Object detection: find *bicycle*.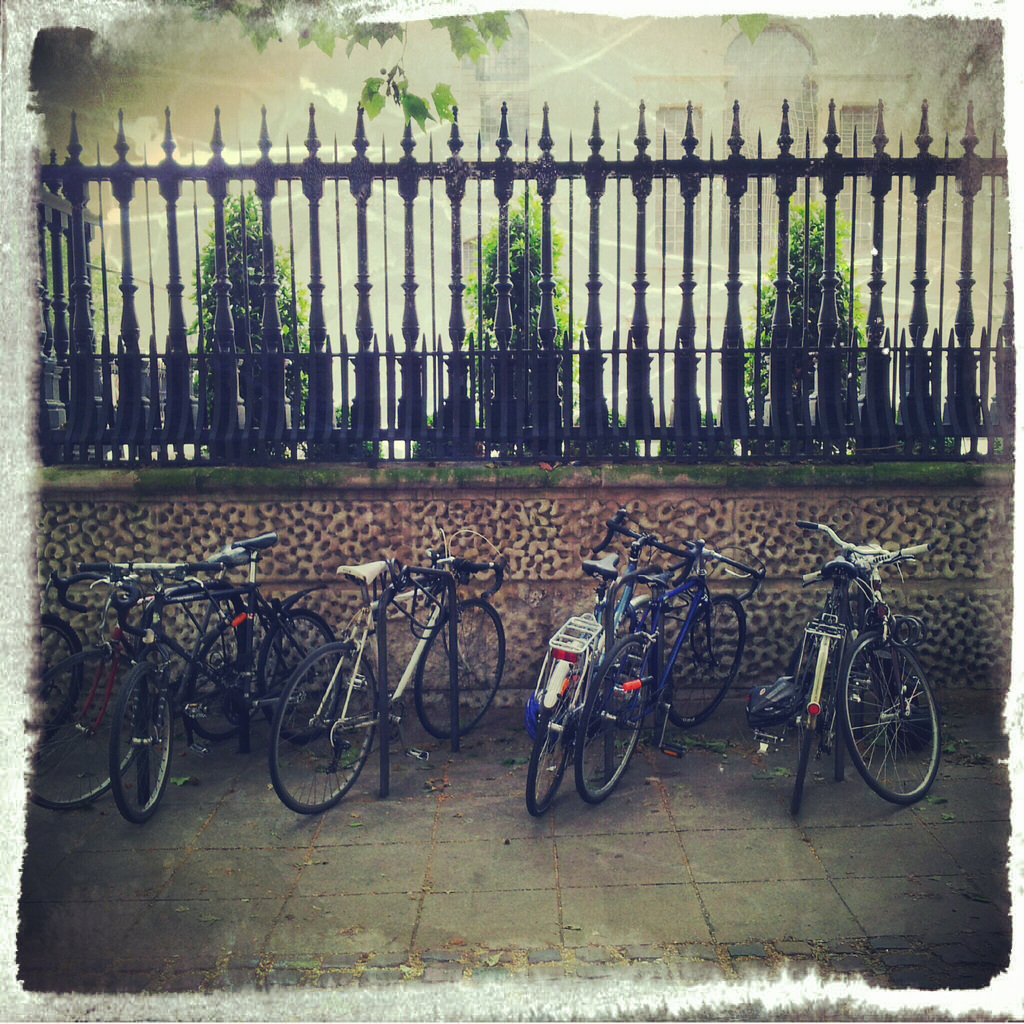
pyautogui.locateOnScreen(800, 538, 941, 810).
